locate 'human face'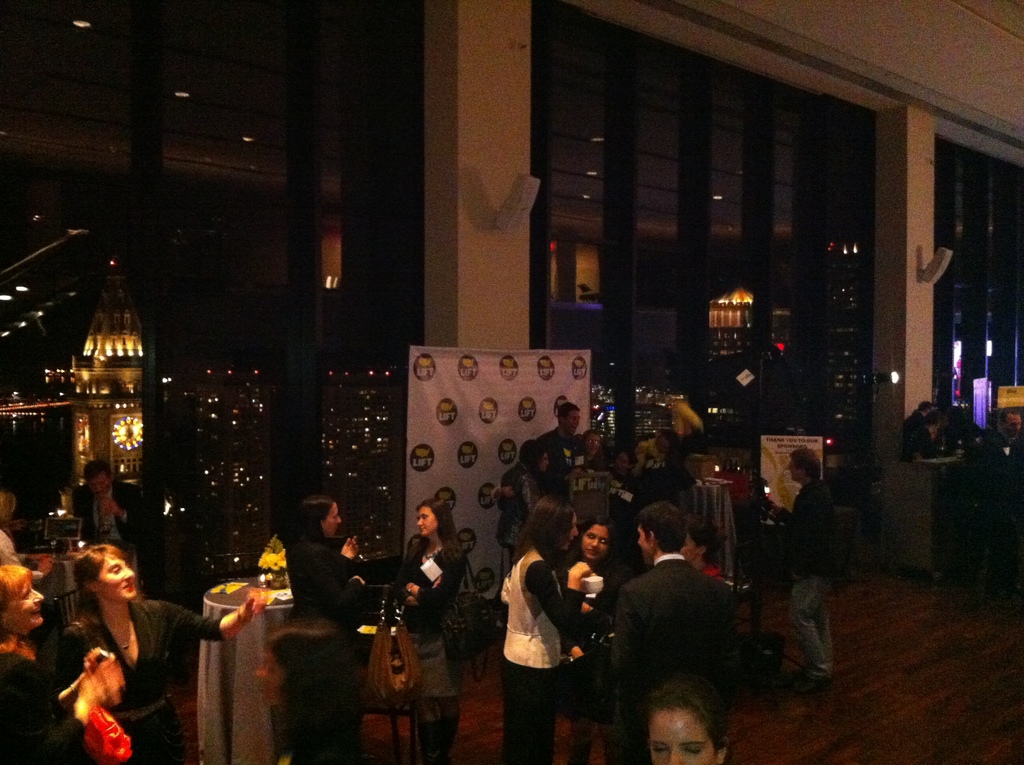
x1=636 y1=527 x2=650 y2=564
